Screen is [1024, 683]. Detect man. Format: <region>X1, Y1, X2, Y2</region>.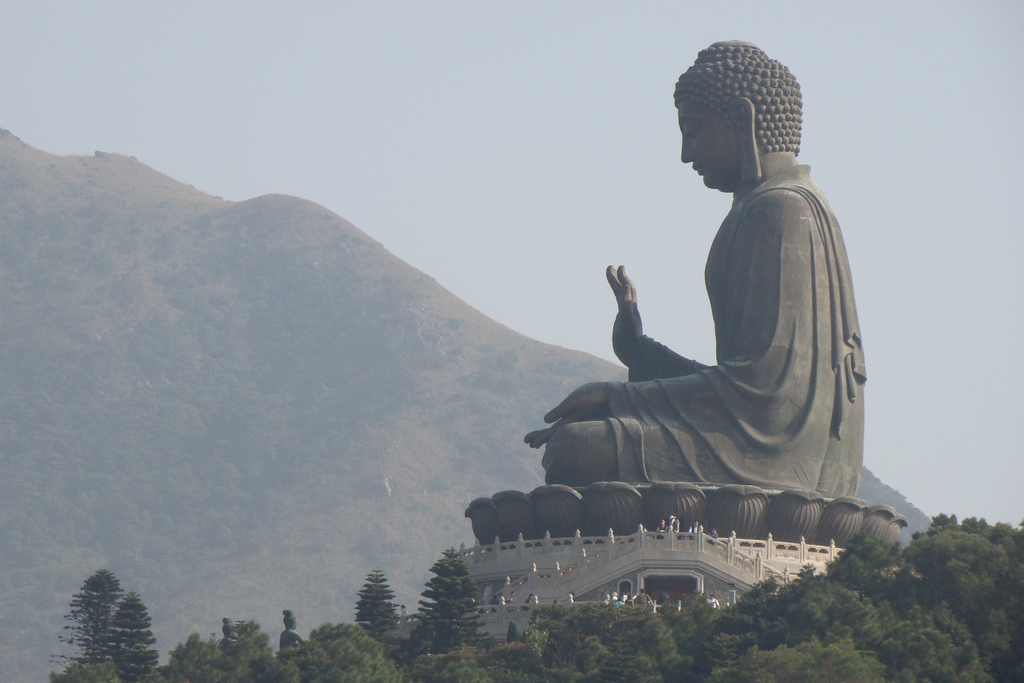
<region>478, 63, 885, 602</region>.
